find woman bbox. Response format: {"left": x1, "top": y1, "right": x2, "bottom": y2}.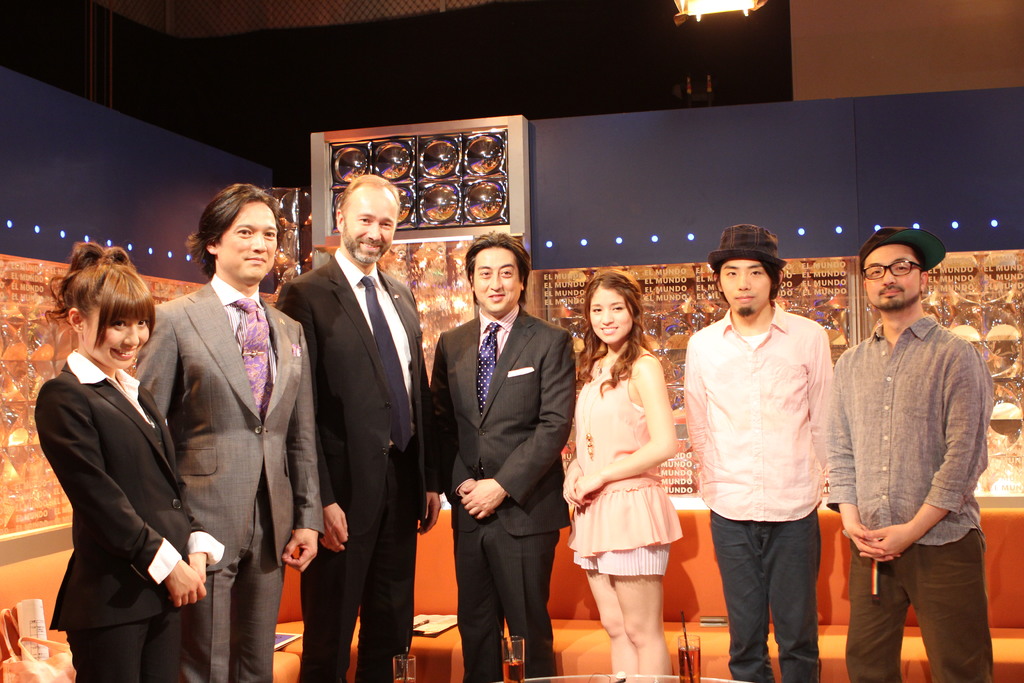
{"left": 30, "top": 241, "right": 223, "bottom": 682}.
